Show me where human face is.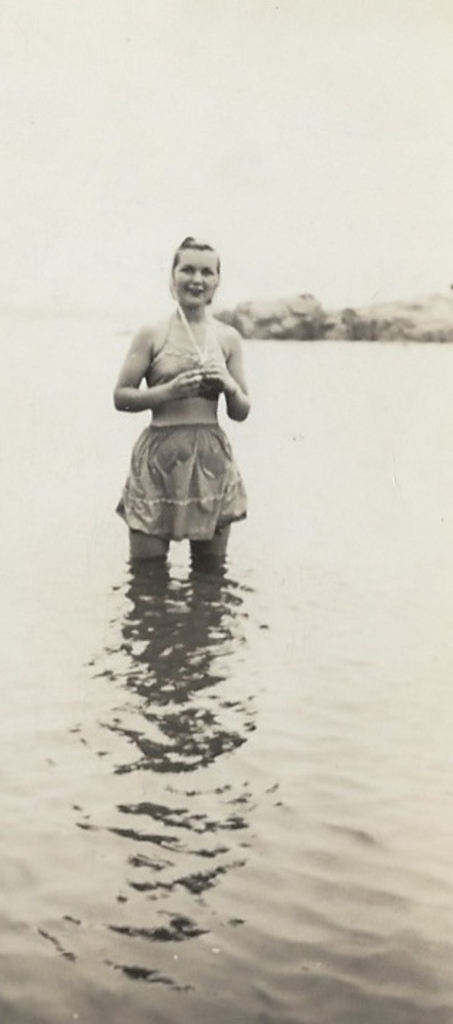
human face is at l=172, t=252, r=217, b=306.
